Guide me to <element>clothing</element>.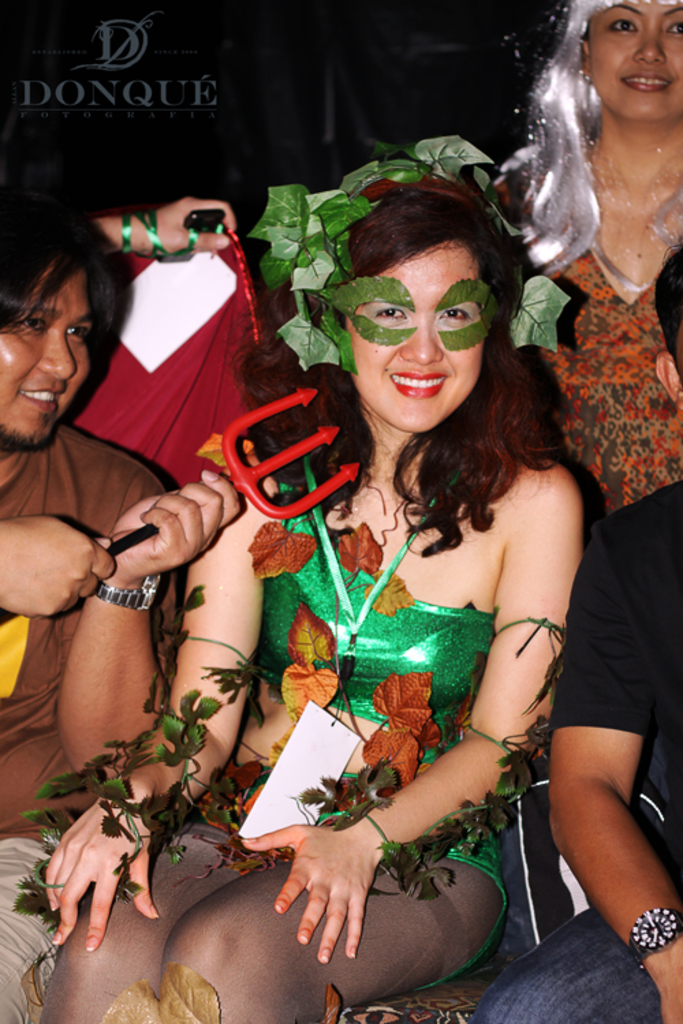
Guidance: [60,246,276,497].
